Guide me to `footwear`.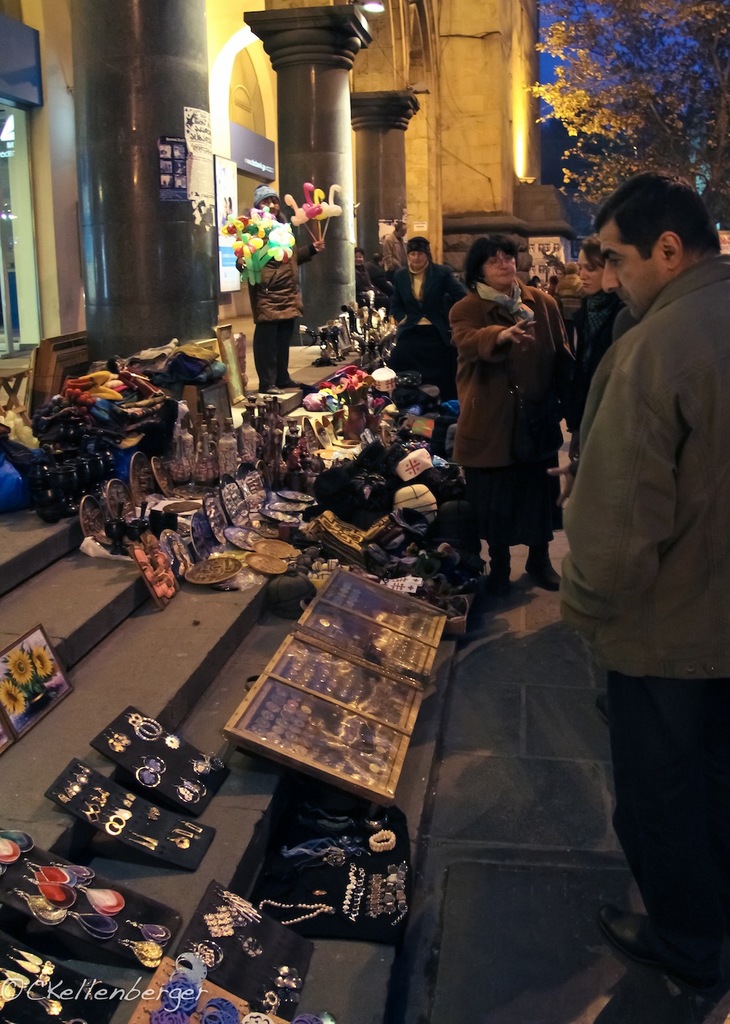
Guidance: crop(487, 576, 522, 597).
